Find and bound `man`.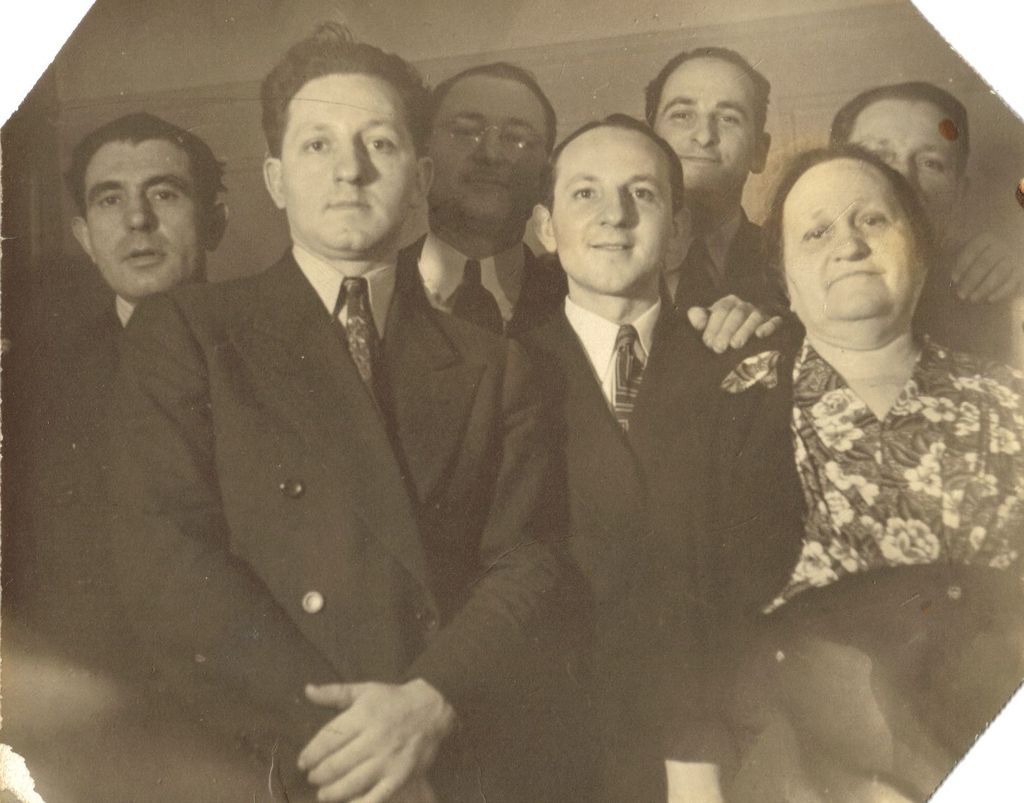
Bound: BBox(402, 58, 574, 356).
